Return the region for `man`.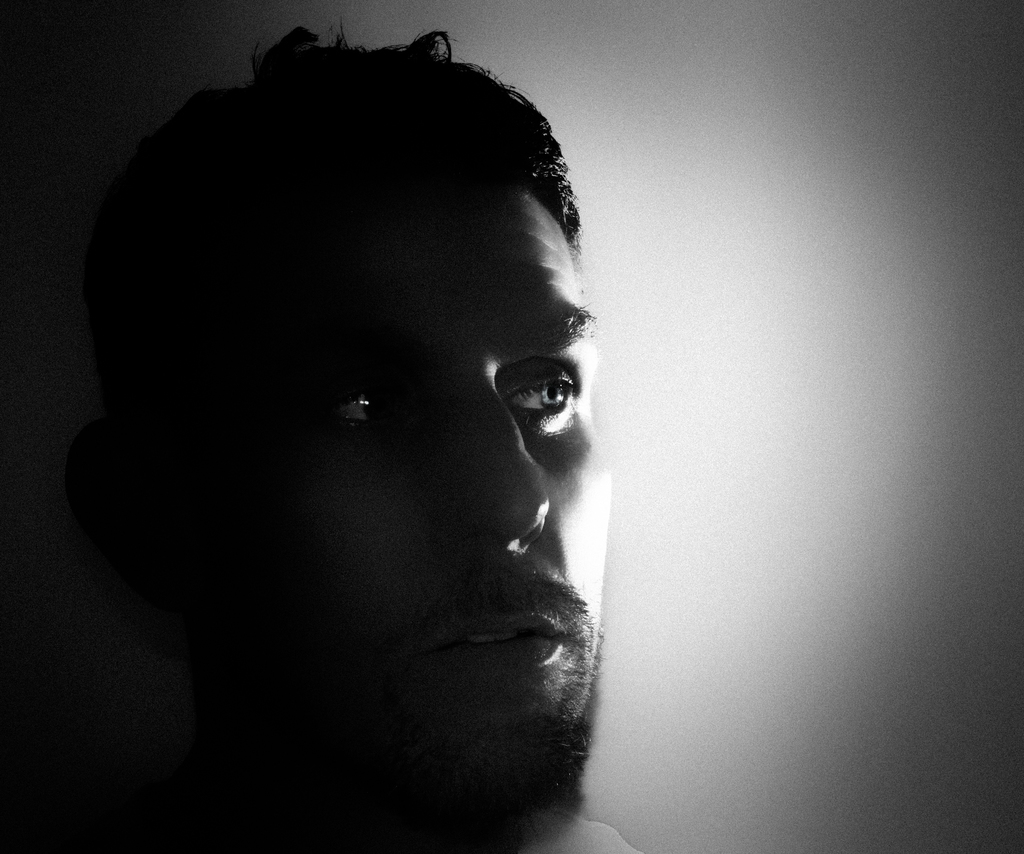
BBox(27, 10, 781, 853).
